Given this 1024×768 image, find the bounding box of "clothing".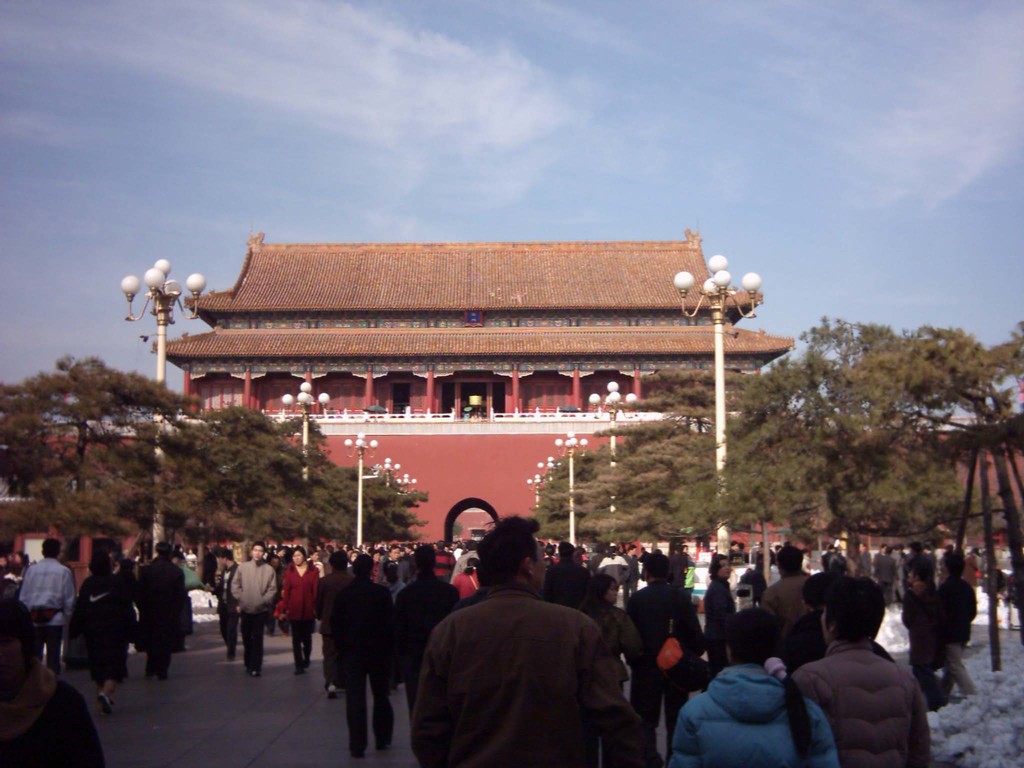
l=643, t=556, r=665, b=584.
